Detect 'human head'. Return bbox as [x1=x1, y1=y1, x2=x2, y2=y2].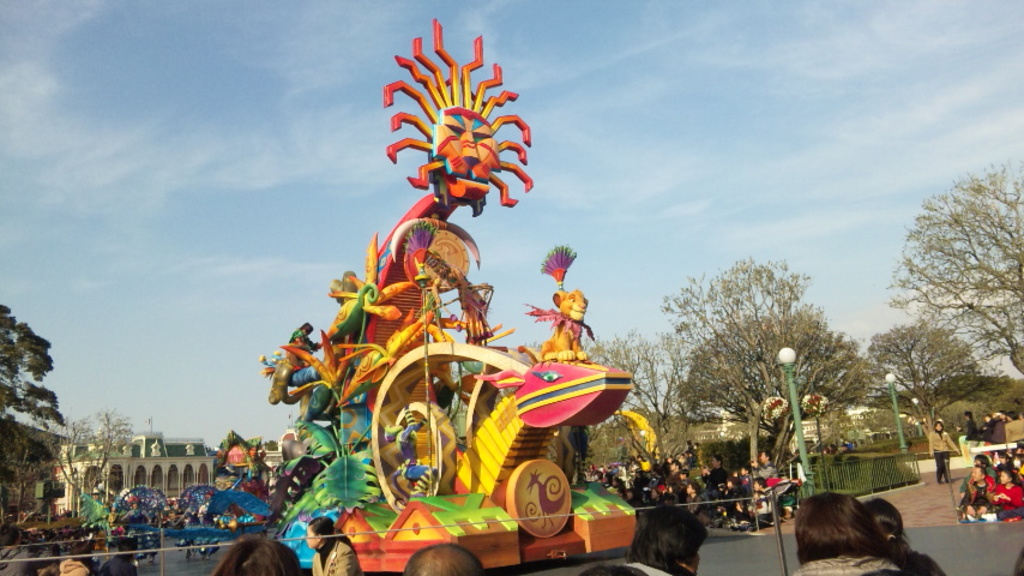
[x1=305, y1=515, x2=359, y2=565].
